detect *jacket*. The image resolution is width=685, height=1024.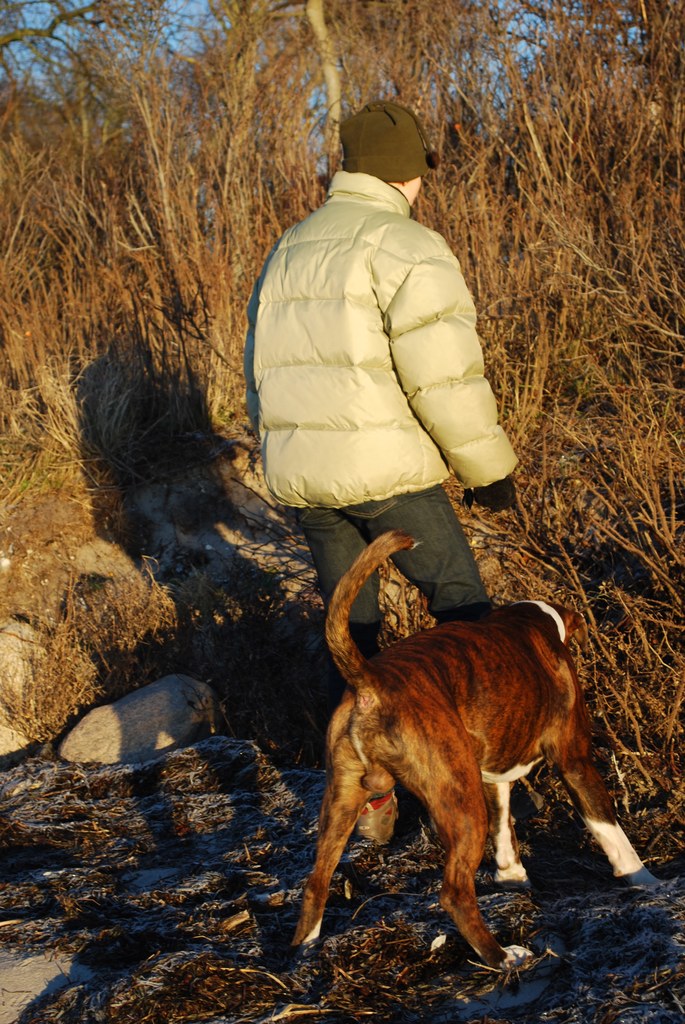
bbox(241, 106, 504, 504).
